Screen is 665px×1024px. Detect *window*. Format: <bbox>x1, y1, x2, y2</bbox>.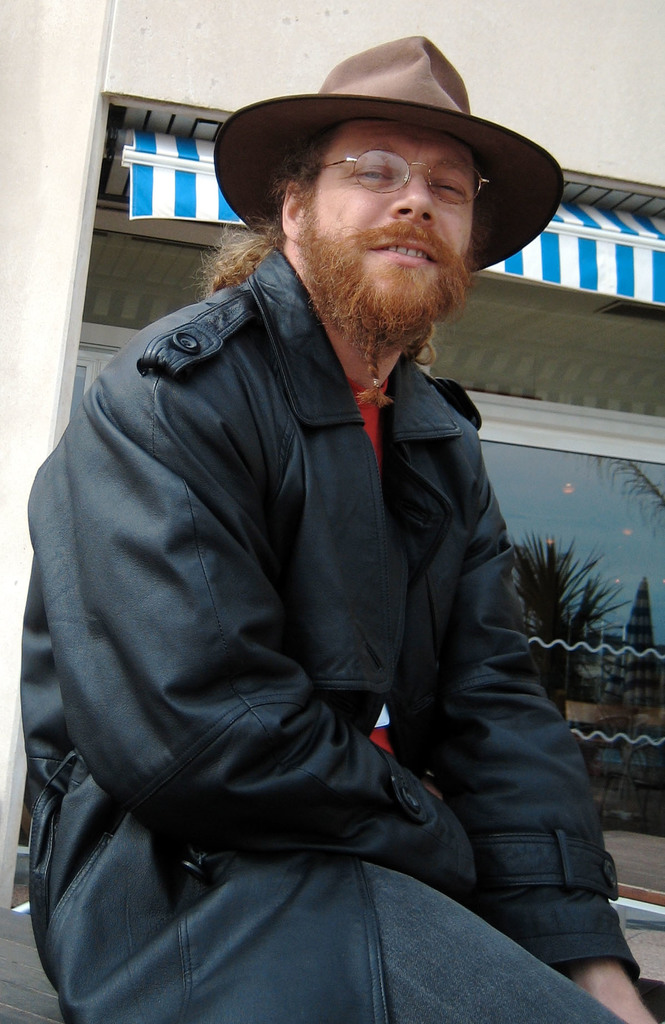
<bbox>74, 349, 121, 412</bbox>.
